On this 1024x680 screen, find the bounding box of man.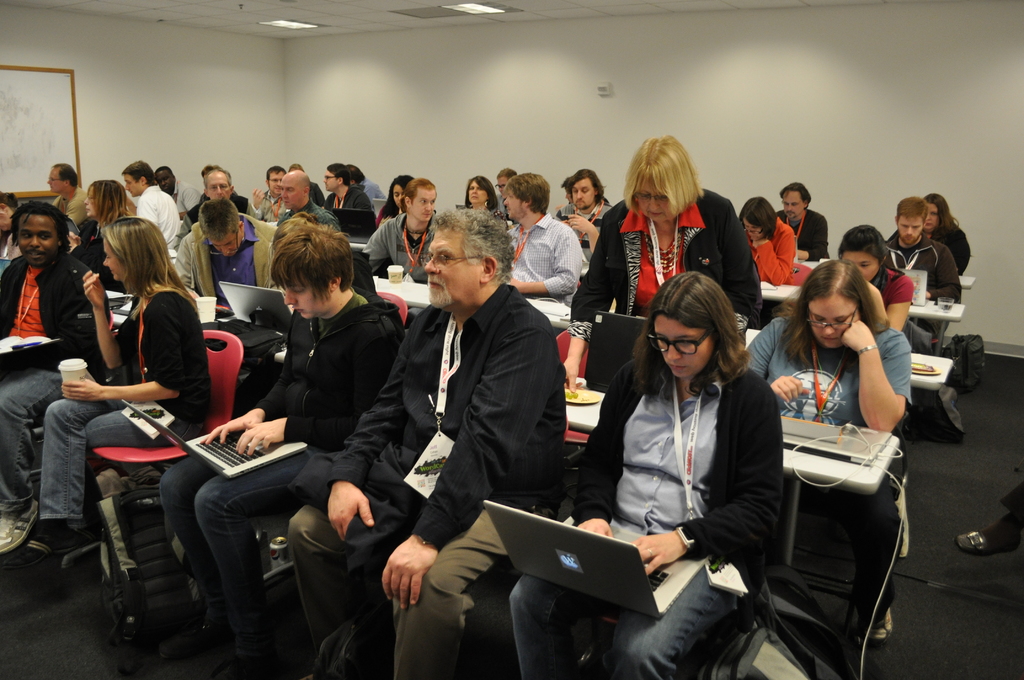
Bounding box: (177,168,275,238).
